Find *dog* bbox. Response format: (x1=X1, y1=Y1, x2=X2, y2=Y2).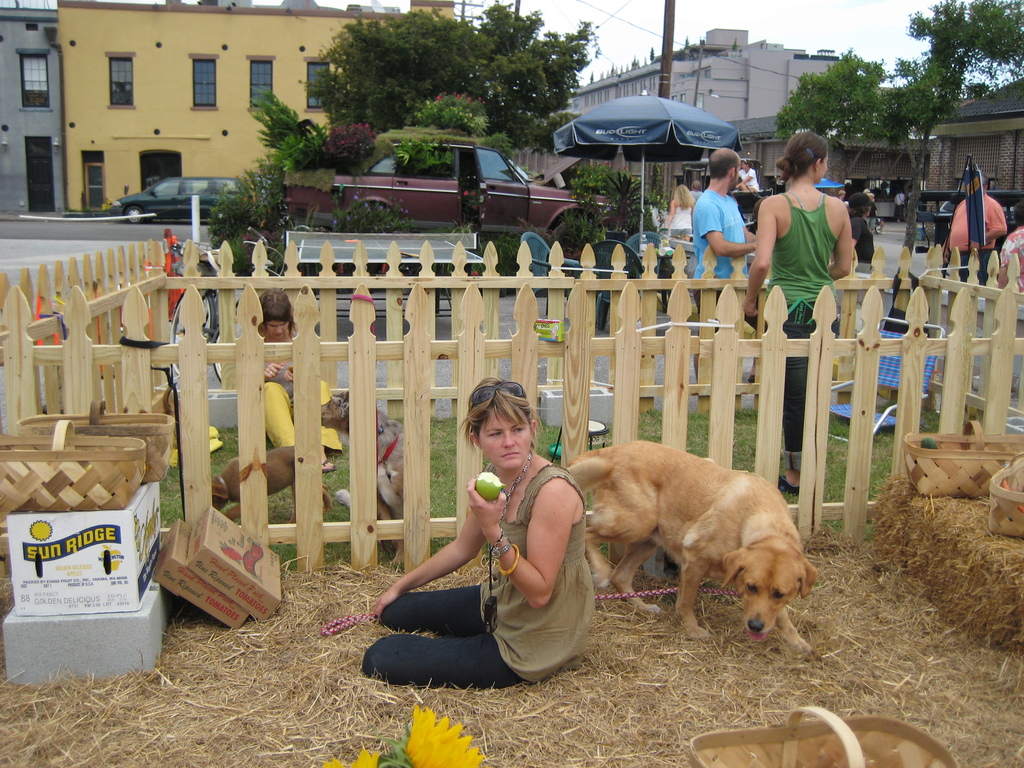
(x1=212, y1=440, x2=344, y2=532).
